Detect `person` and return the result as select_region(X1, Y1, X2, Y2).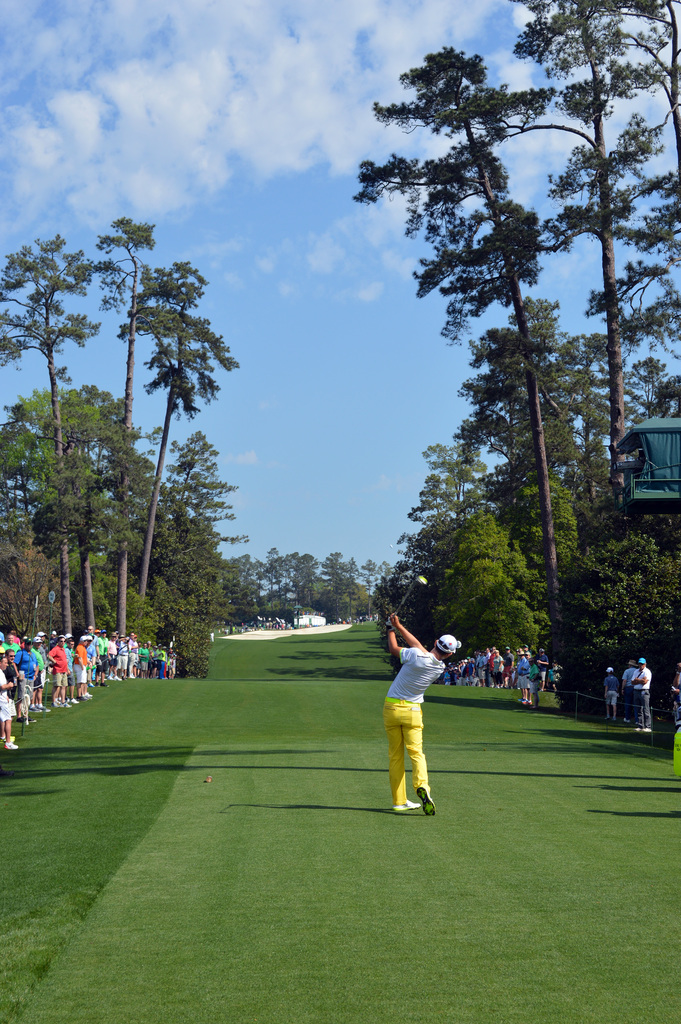
select_region(484, 645, 493, 687).
